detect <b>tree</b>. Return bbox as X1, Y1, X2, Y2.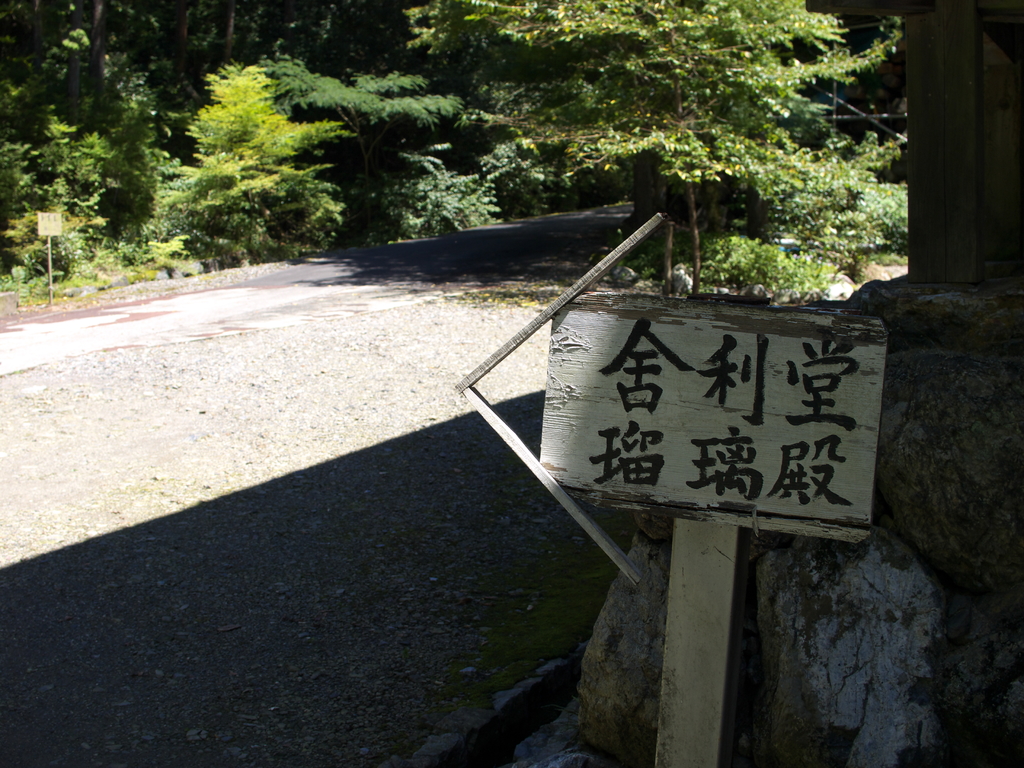
414, 0, 948, 260.
